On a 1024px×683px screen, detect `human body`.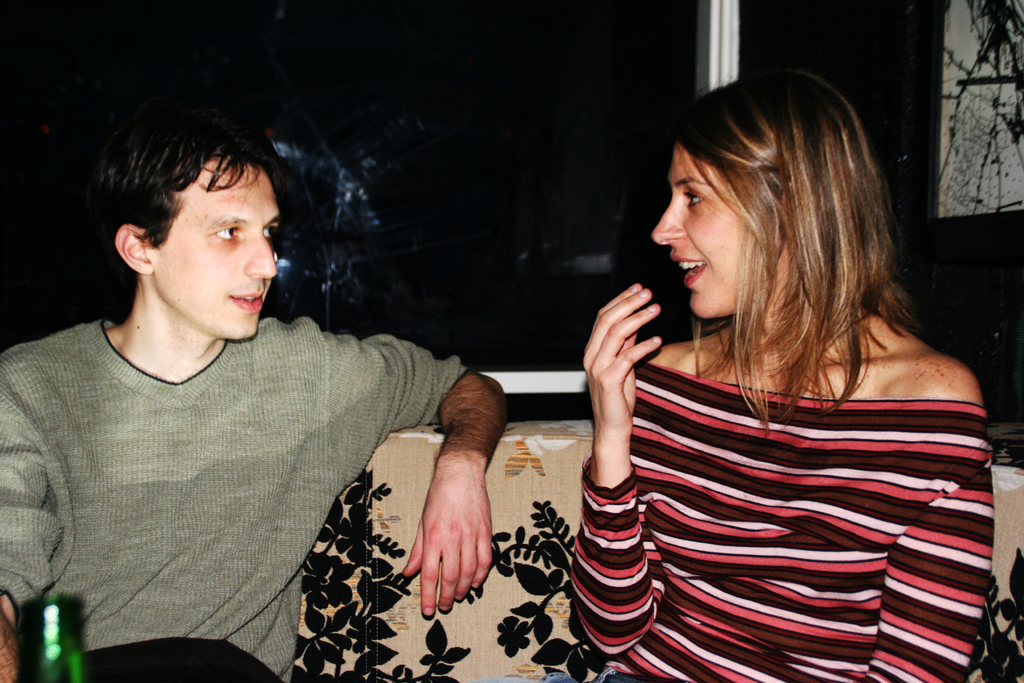
{"left": 0, "top": 103, "right": 515, "bottom": 682}.
